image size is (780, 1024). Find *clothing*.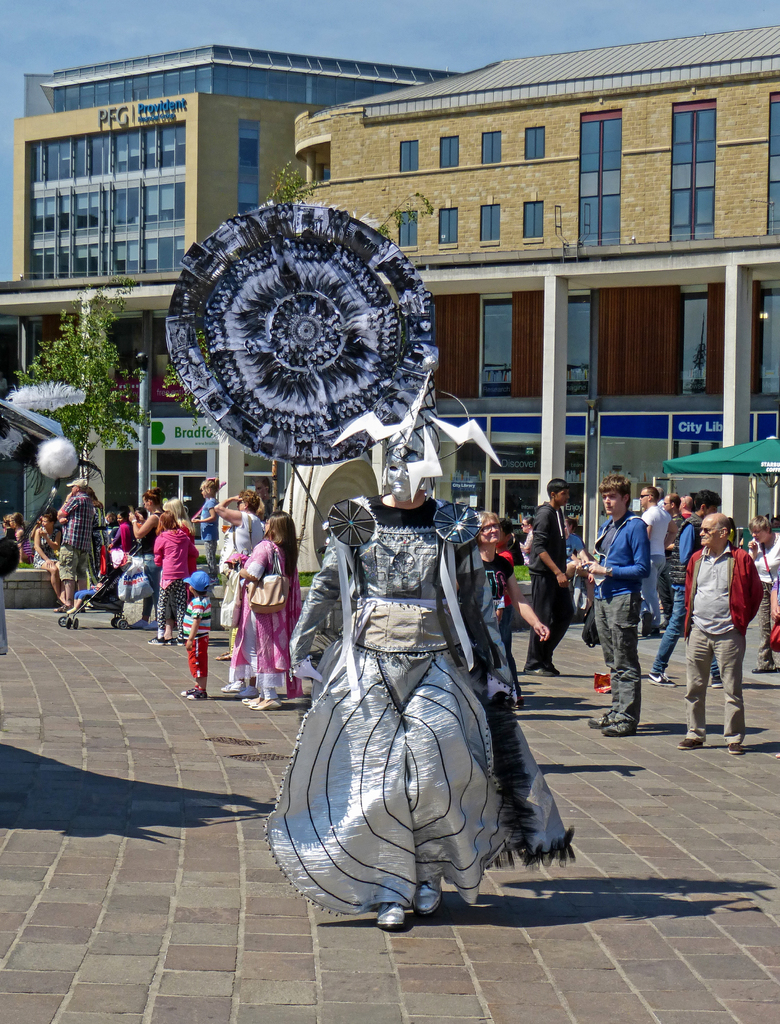
Rect(680, 536, 762, 738).
